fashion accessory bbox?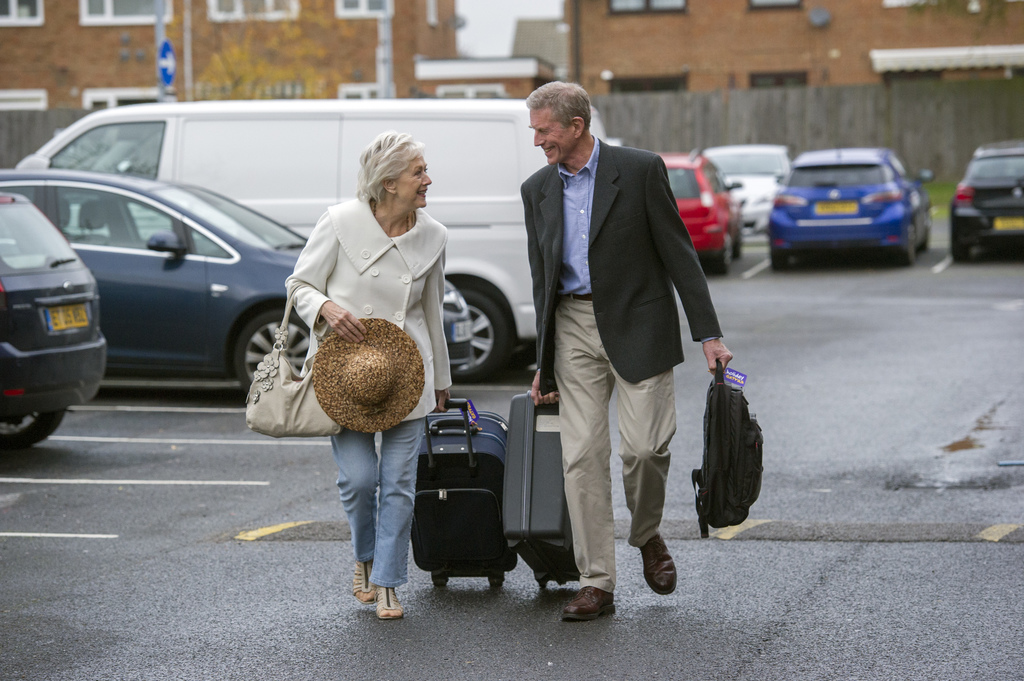
region(372, 200, 412, 232)
